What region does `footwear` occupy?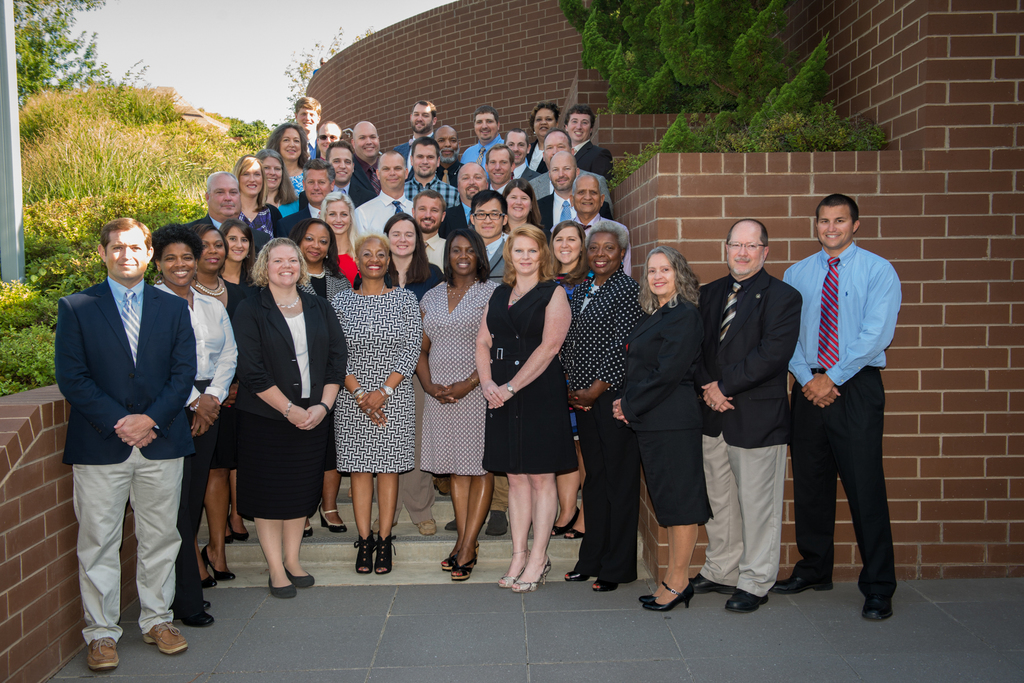
451,543,473,579.
